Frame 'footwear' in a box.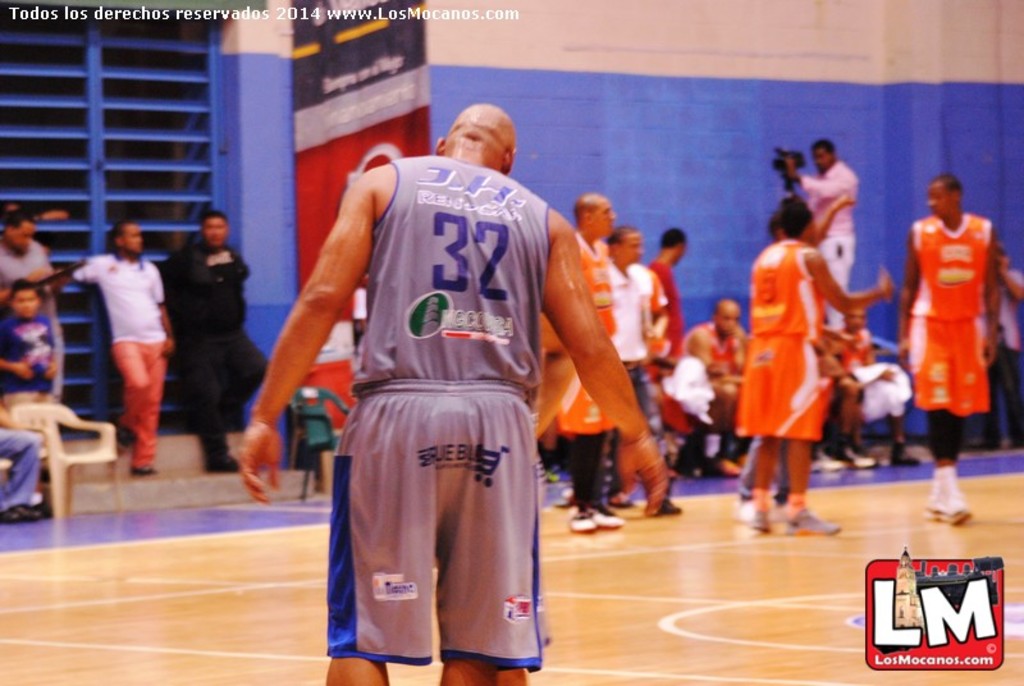
Rect(942, 502, 975, 525).
